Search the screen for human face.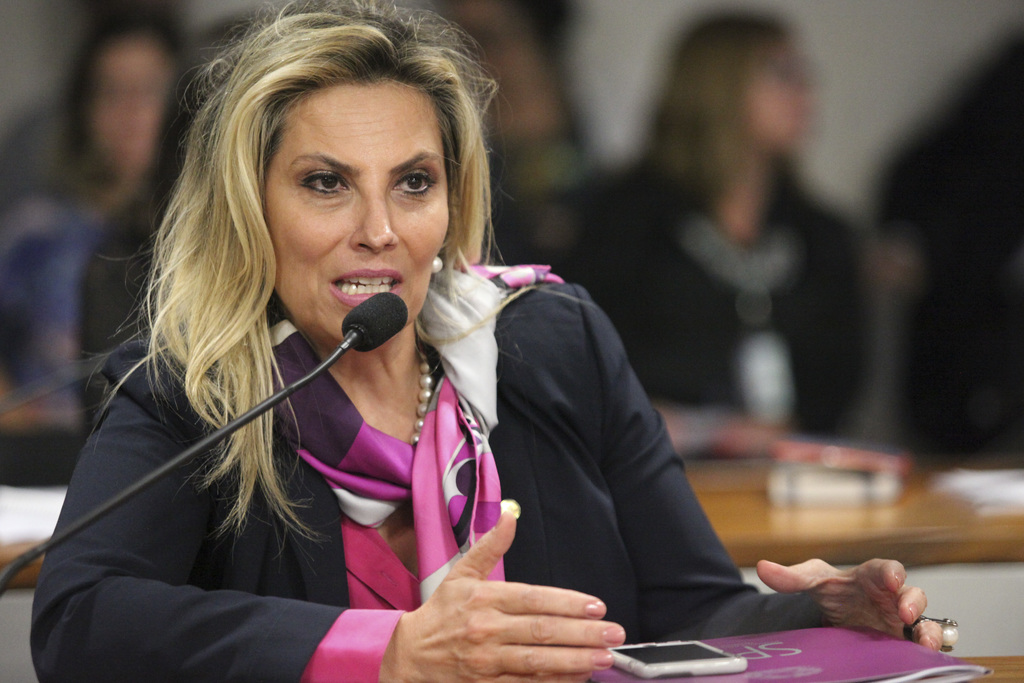
Found at 254,76,464,339.
